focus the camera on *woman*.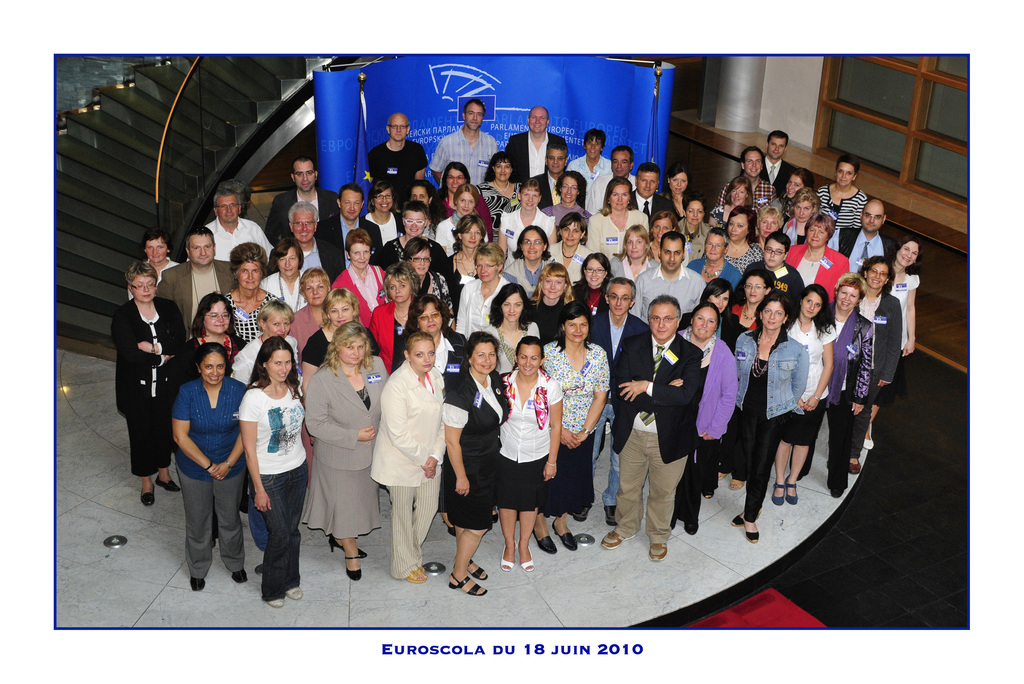
Focus region: Rect(373, 328, 449, 578).
